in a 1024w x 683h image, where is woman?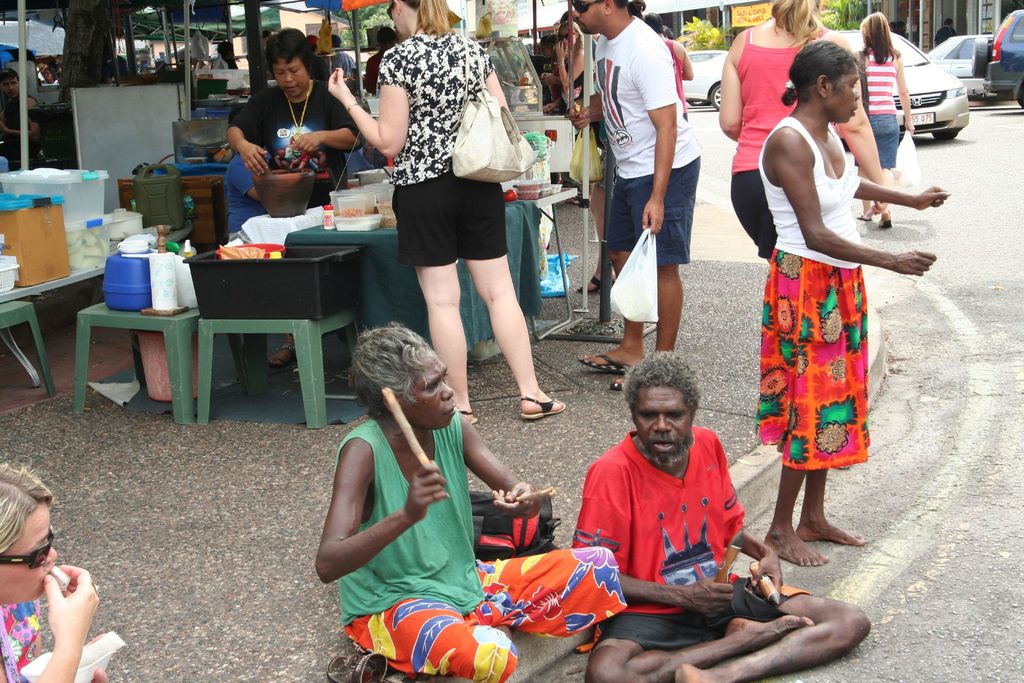
detection(328, 0, 568, 421).
